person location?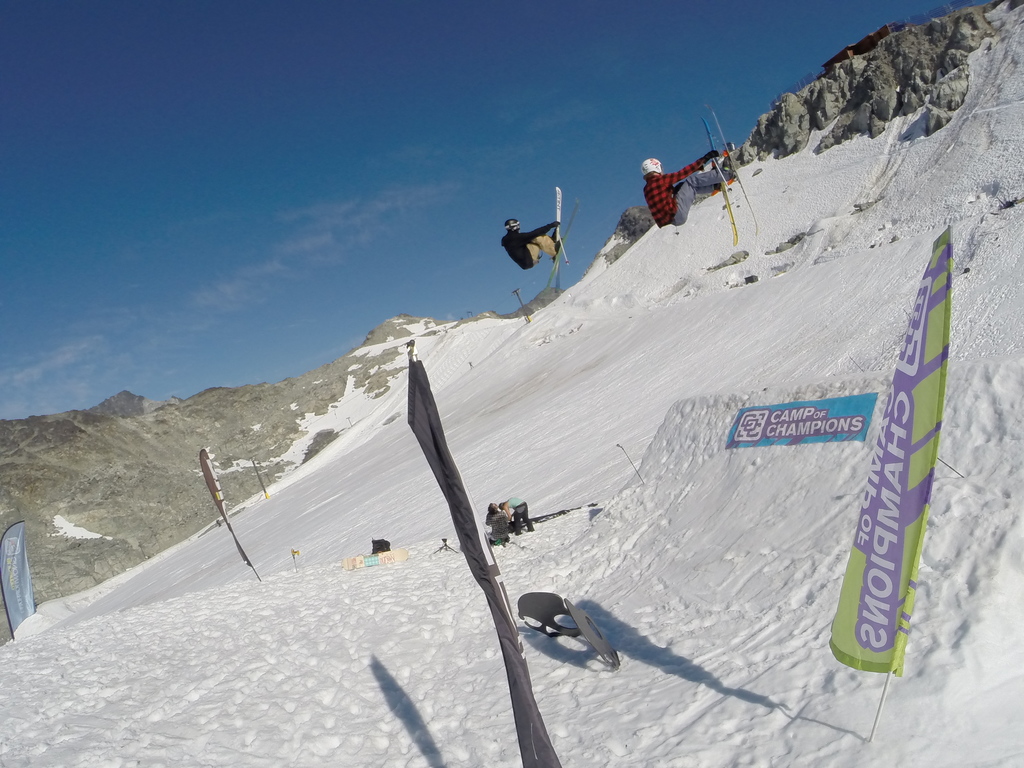
Rect(639, 145, 737, 227)
